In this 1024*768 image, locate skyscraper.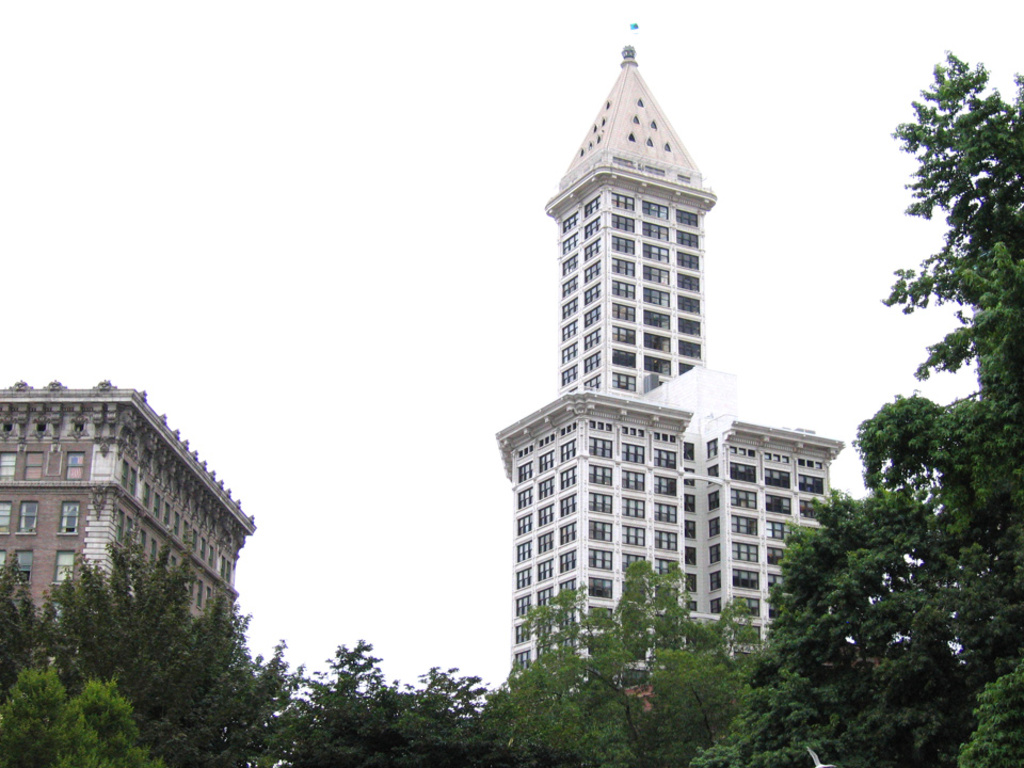
Bounding box: {"left": 496, "top": 69, "right": 819, "bottom": 669}.
